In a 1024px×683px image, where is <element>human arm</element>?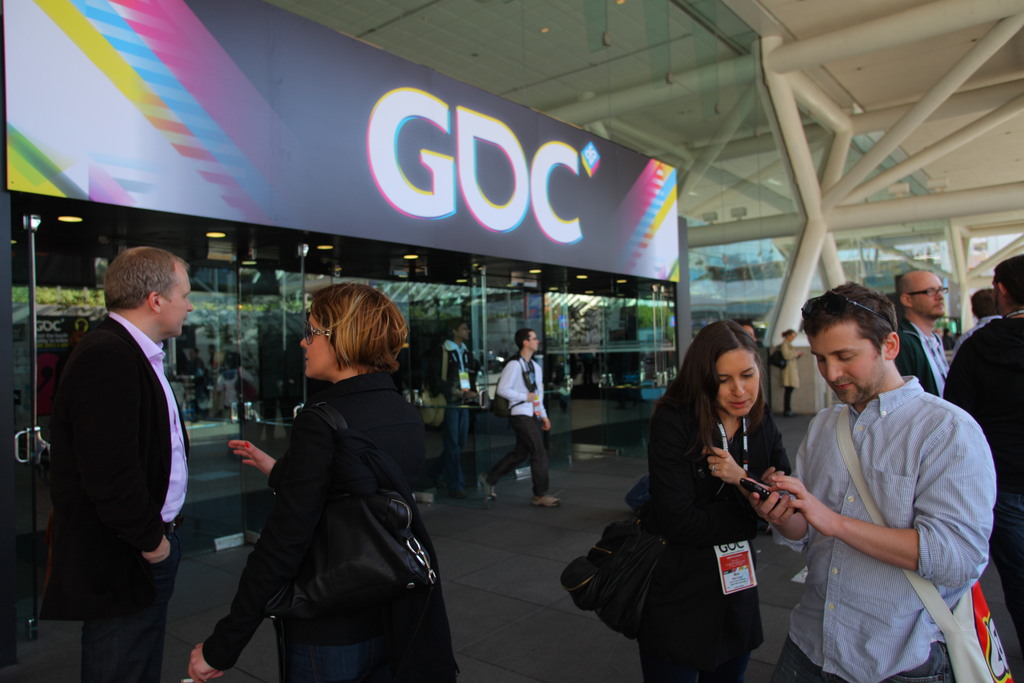
pyautogui.locateOnScreen(746, 428, 815, 563).
